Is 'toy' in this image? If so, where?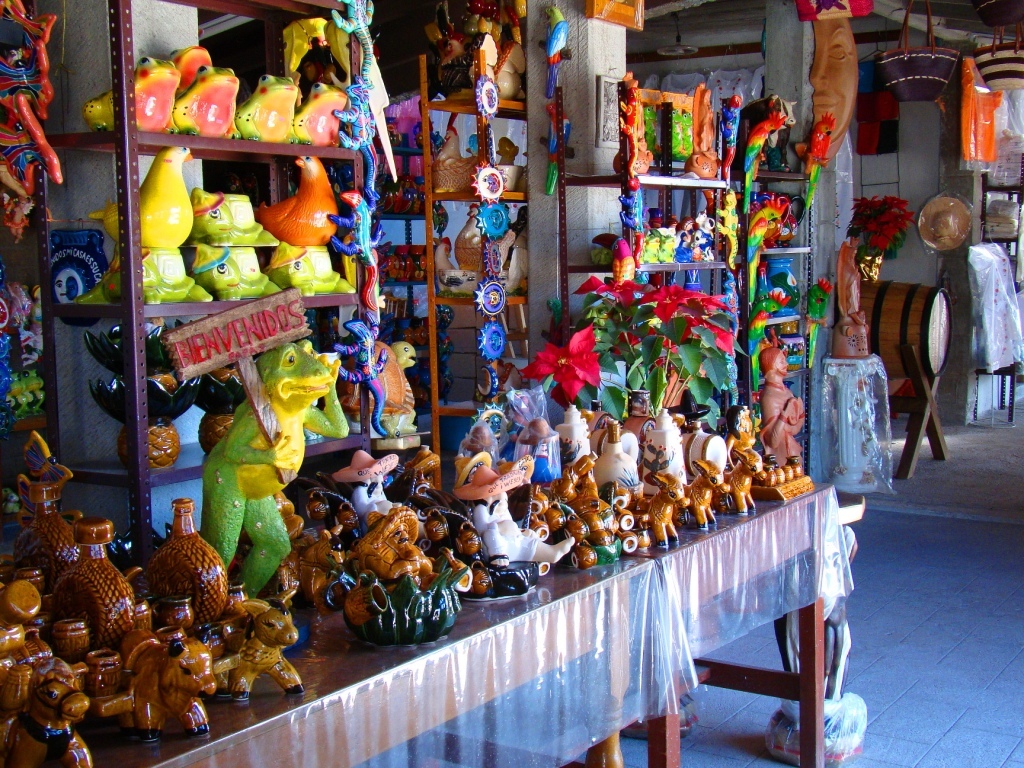
Yes, at [left=95, top=617, right=220, bottom=737].
